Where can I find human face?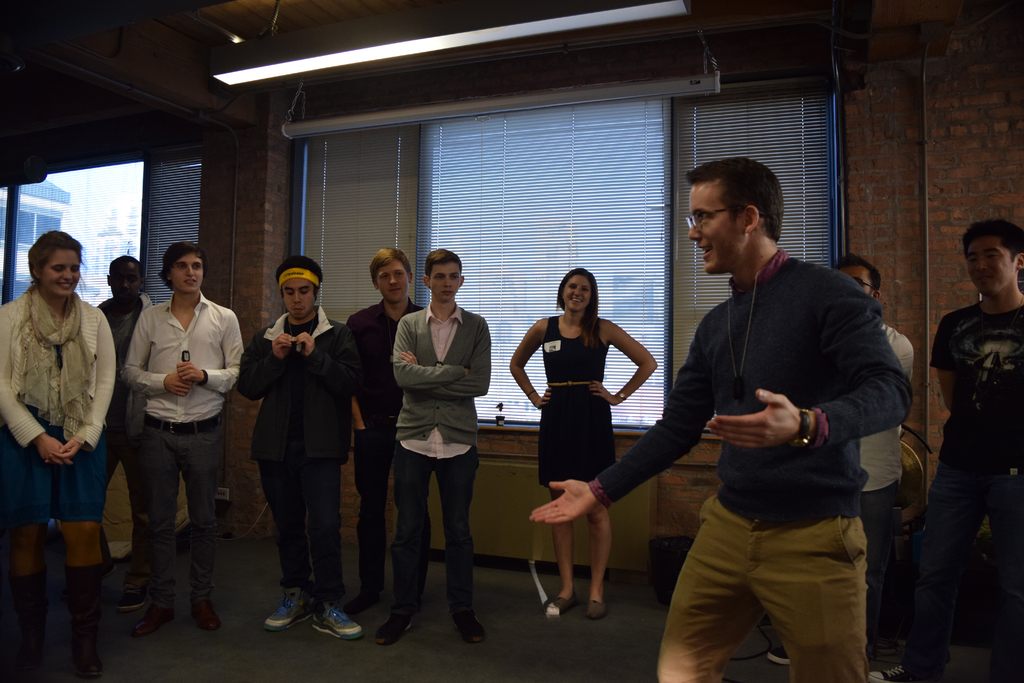
You can find it at detection(109, 261, 141, 305).
